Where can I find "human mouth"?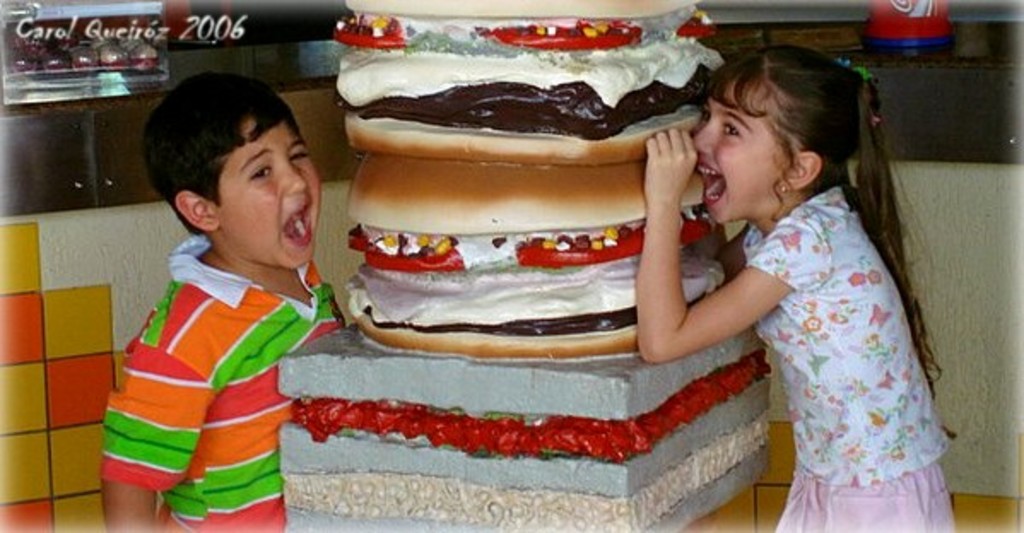
You can find it at [704, 155, 730, 205].
